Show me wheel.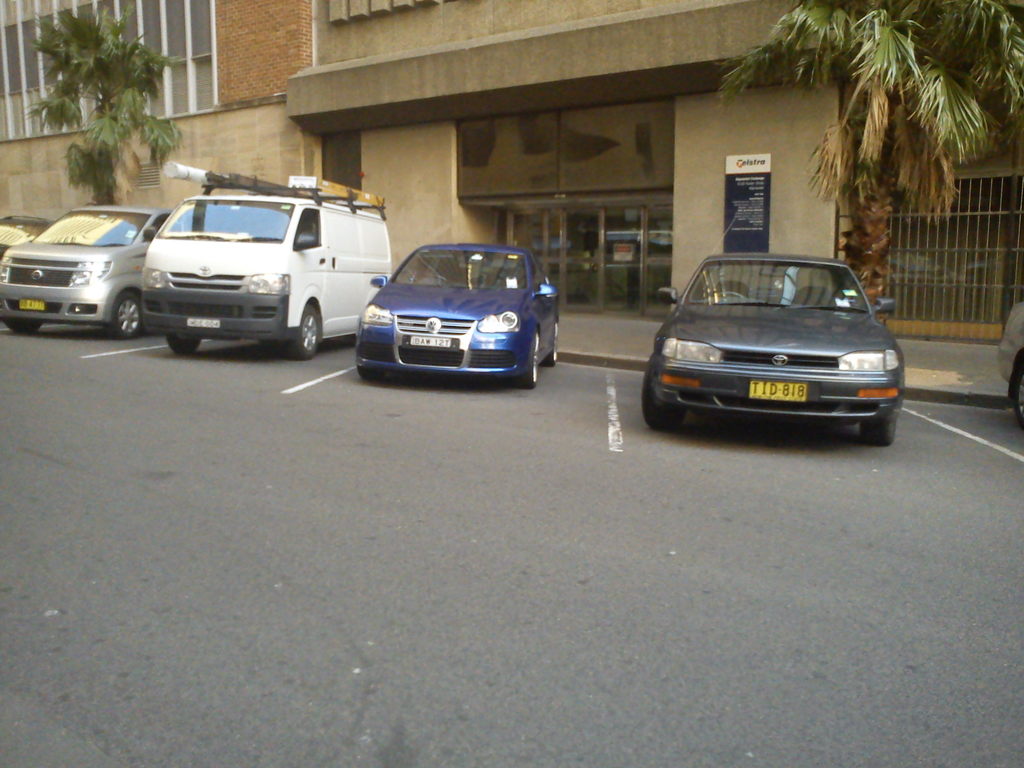
wheel is here: left=541, top=317, right=558, bottom=367.
